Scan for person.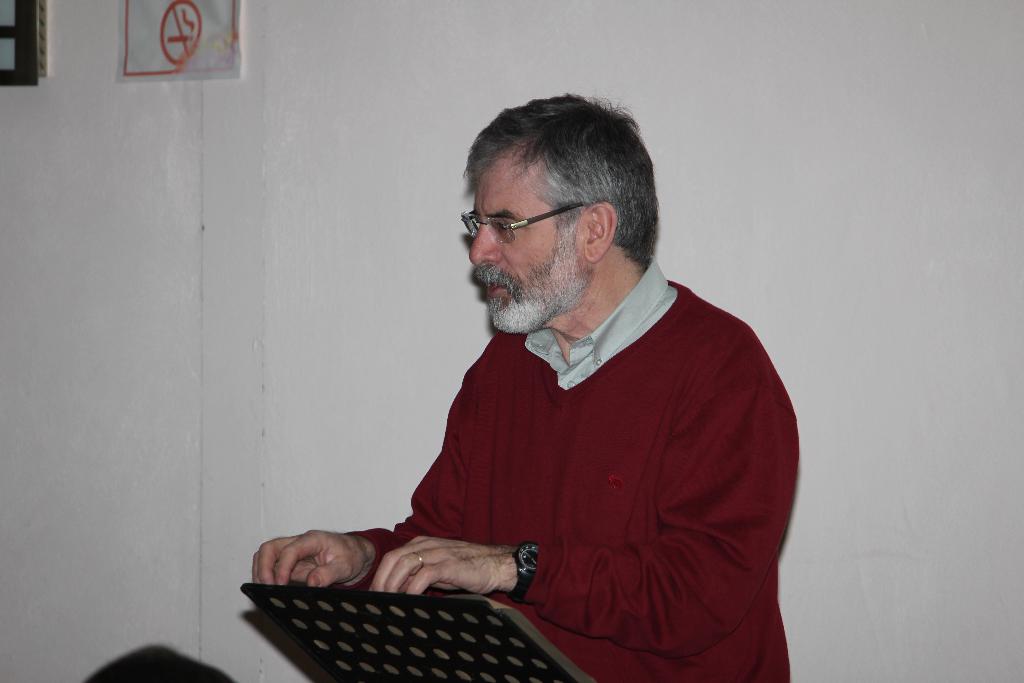
Scan result: x1=292 y1=96 x2=801 y2=670.
